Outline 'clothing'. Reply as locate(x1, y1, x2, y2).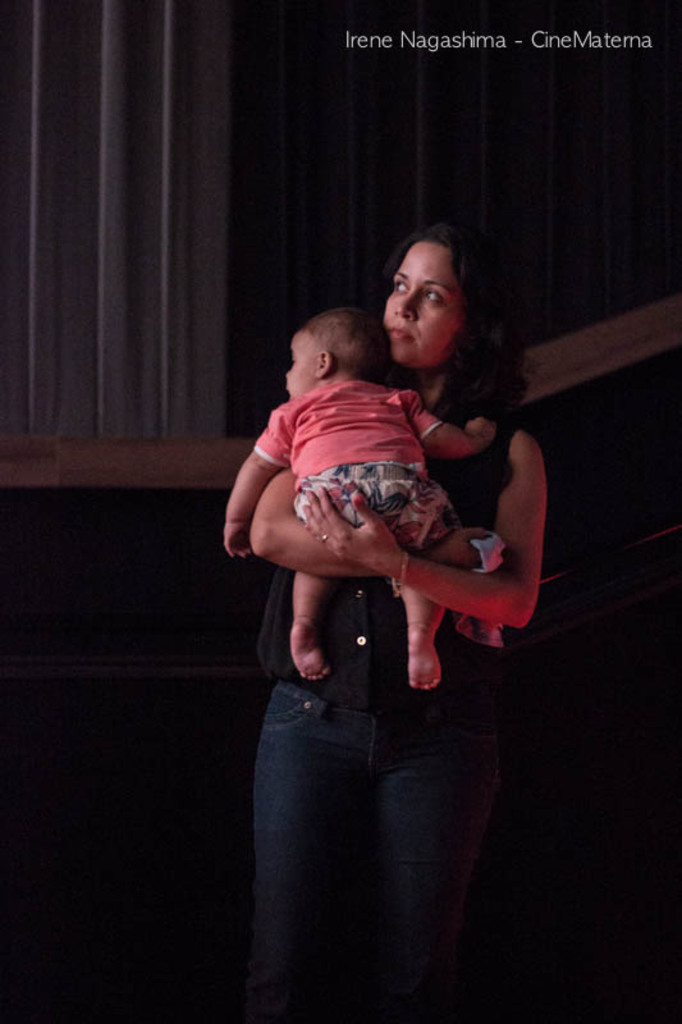
locate(233, 330, 513, 924).
